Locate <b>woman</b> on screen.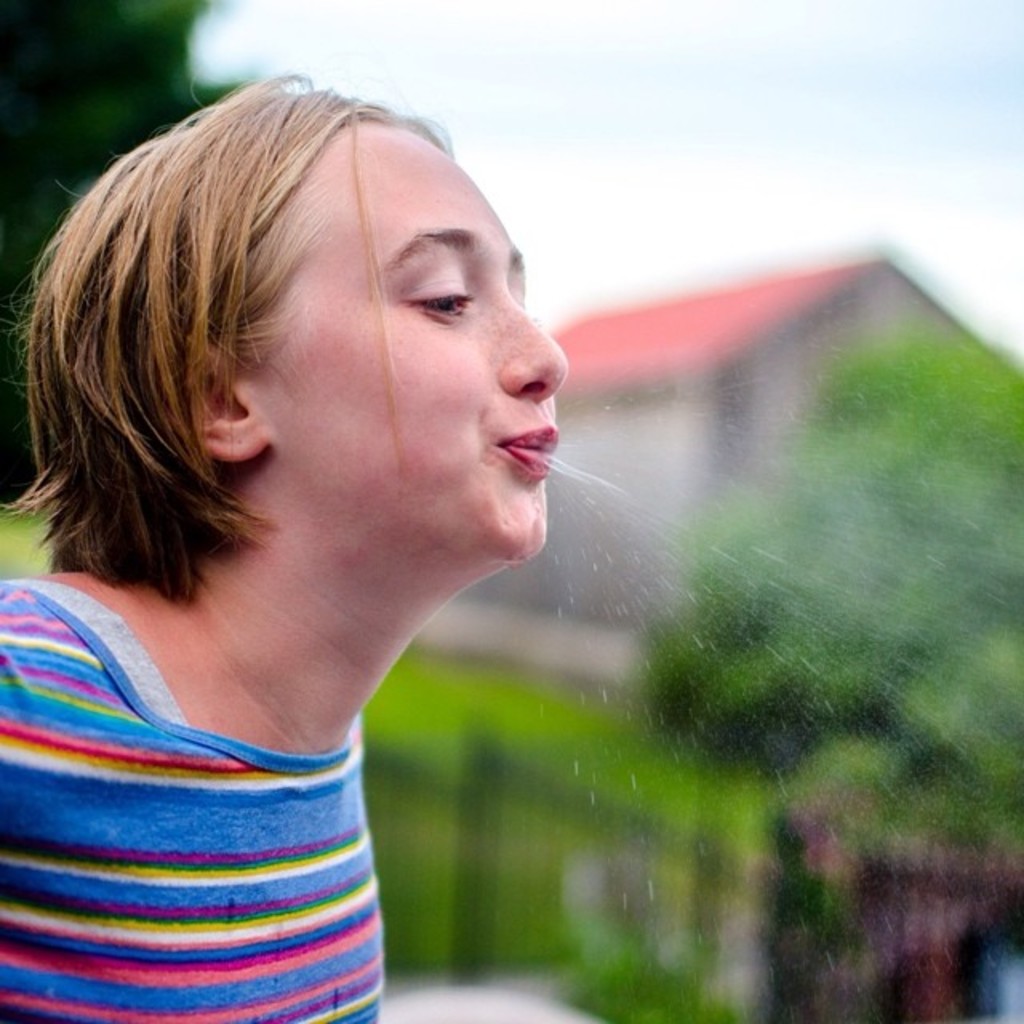
On screen at (0, 66, 688, 1016).
